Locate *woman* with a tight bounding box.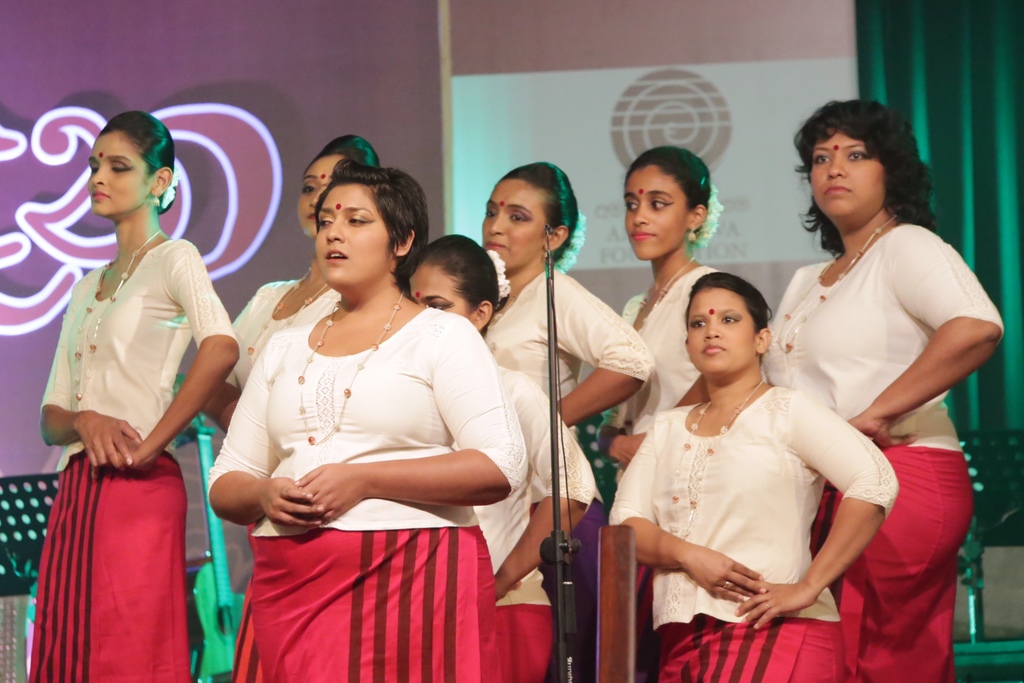
crop(404, 234, 596, 682).
